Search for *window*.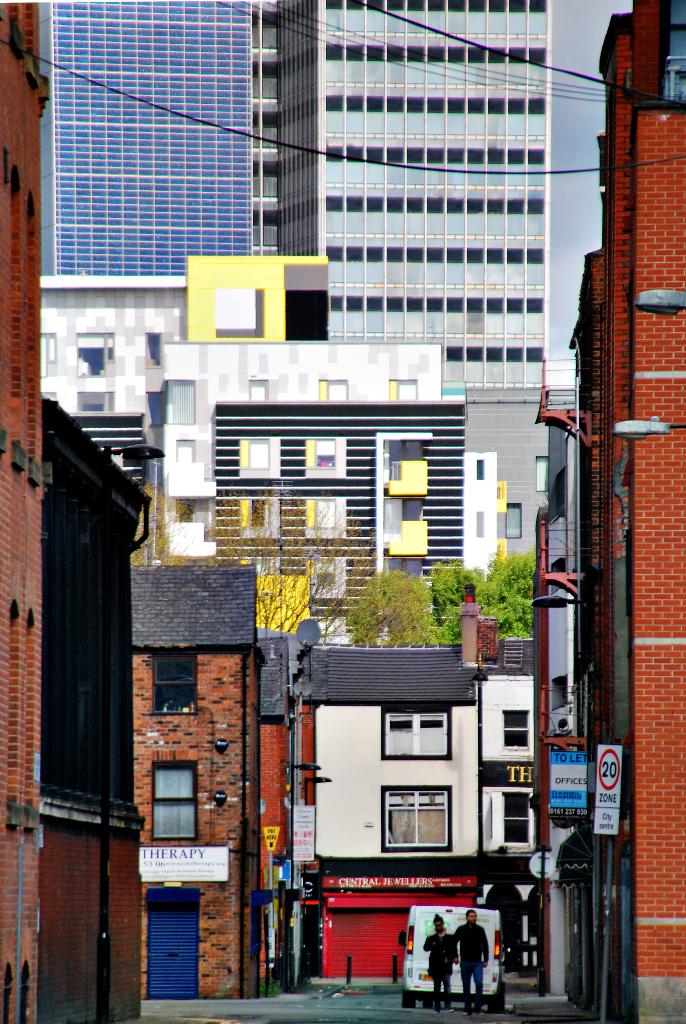
Found at 156,653,197,720.
